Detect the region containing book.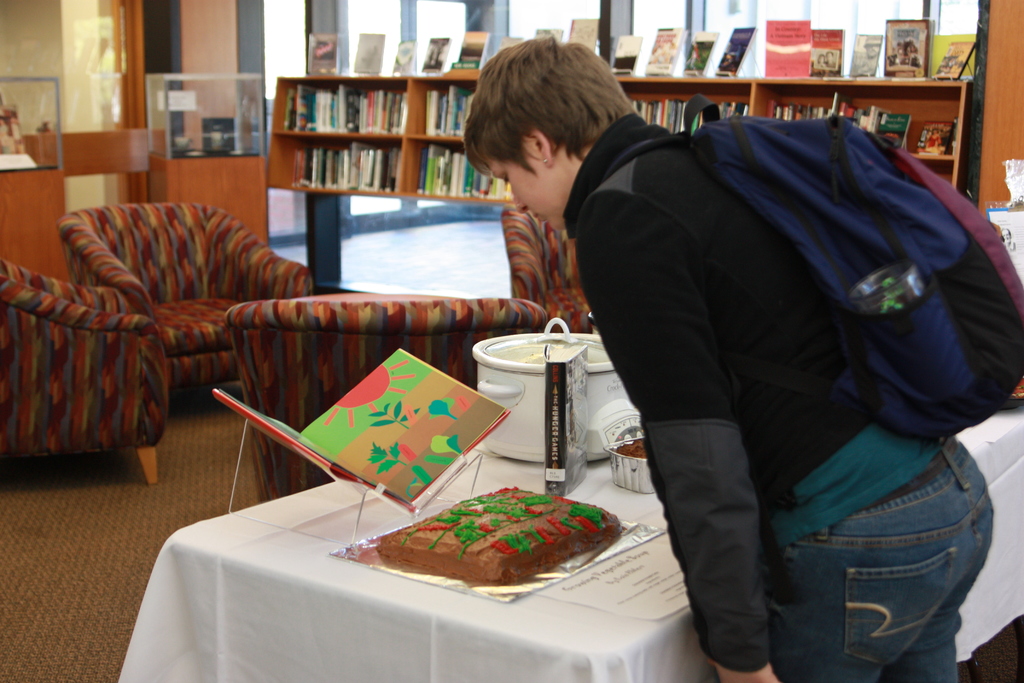
box=[420, 40, 453, 74].
